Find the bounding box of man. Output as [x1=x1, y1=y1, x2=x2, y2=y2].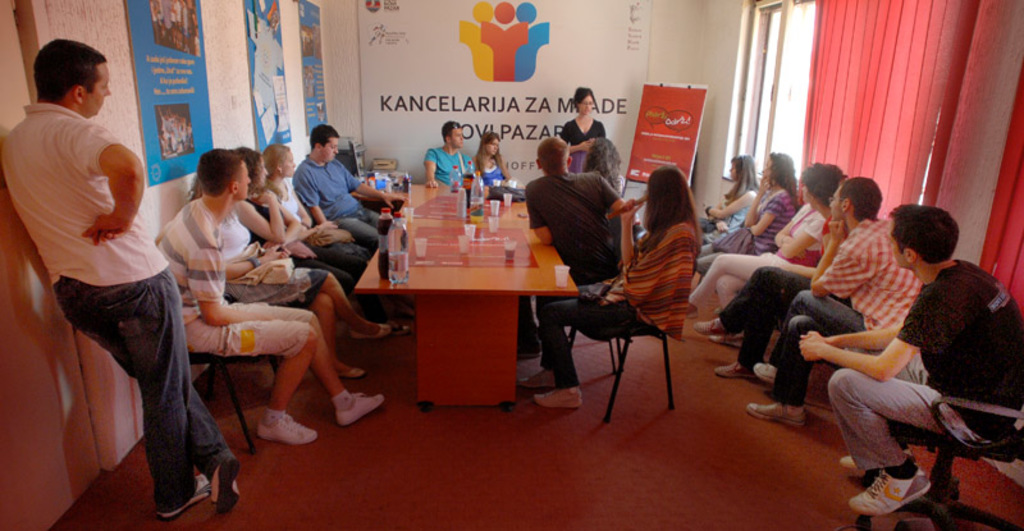
[x1=0, y1=68, x2=201, y2=491].
